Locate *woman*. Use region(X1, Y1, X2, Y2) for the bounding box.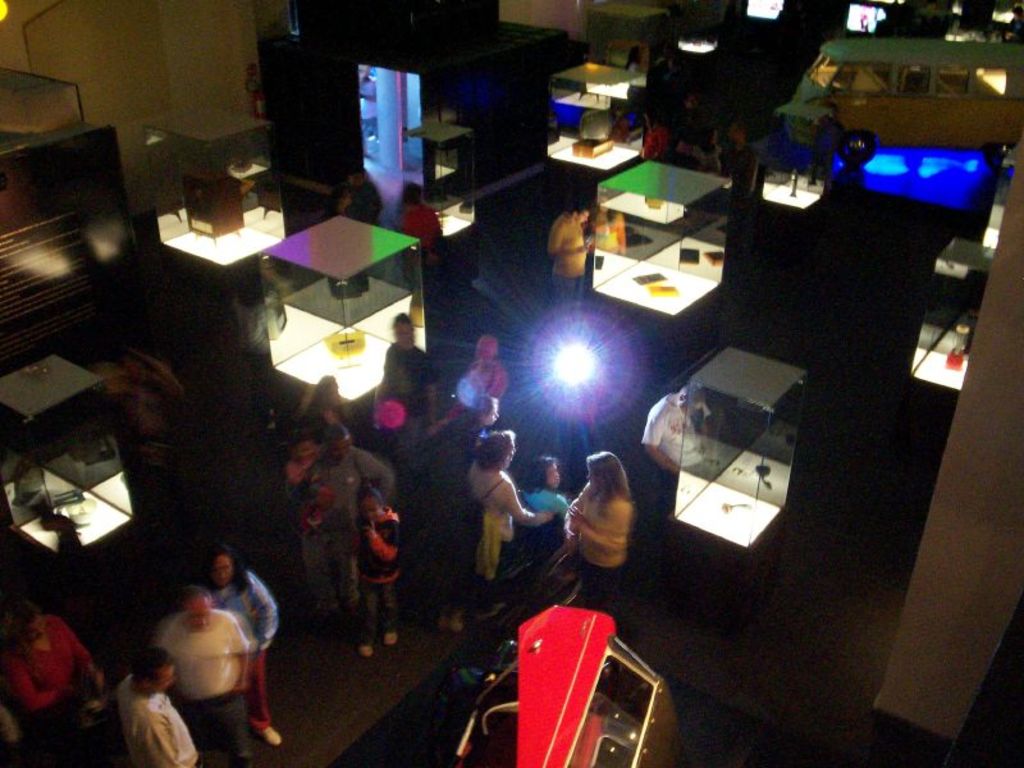
region(566, 449, 632, 611).
